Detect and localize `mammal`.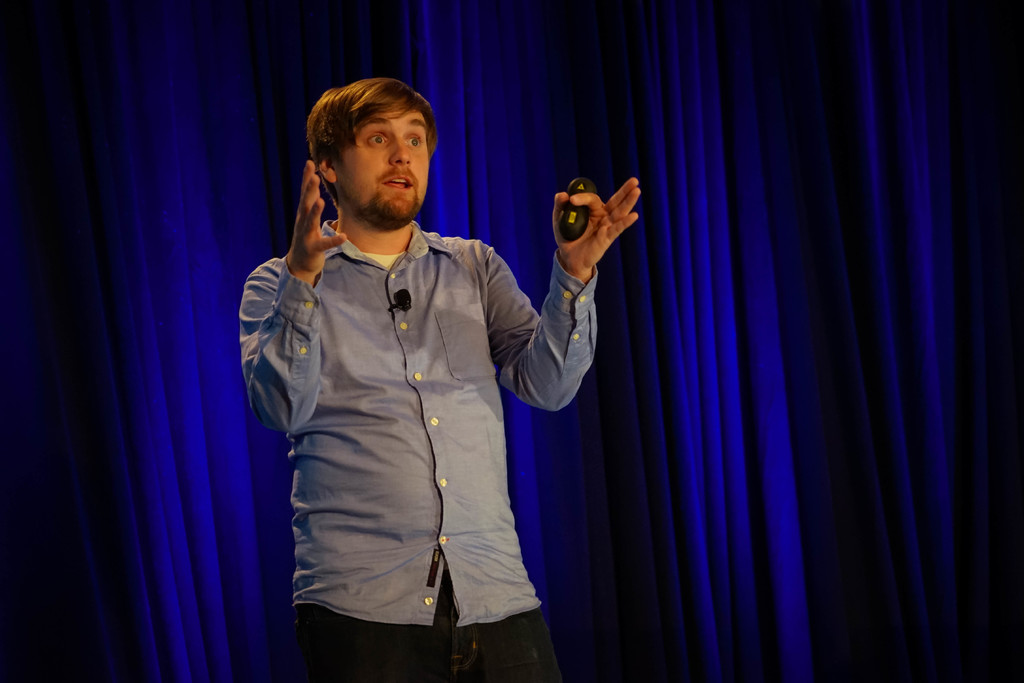
Localized at crop(236, 76, 640, 682).
